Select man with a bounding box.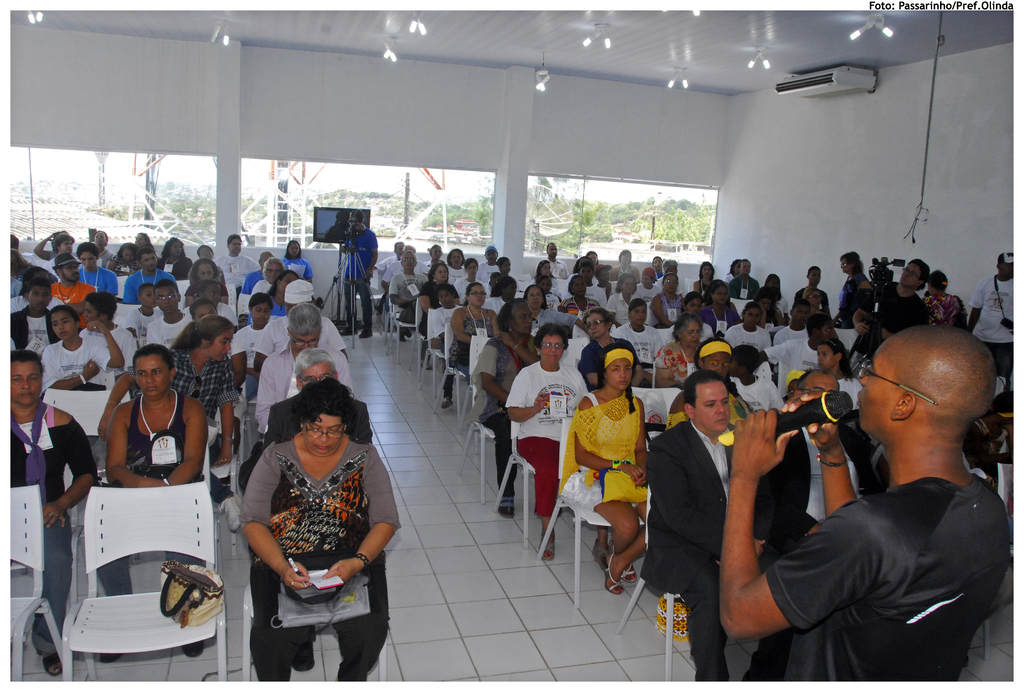
[372,238,403,280].
